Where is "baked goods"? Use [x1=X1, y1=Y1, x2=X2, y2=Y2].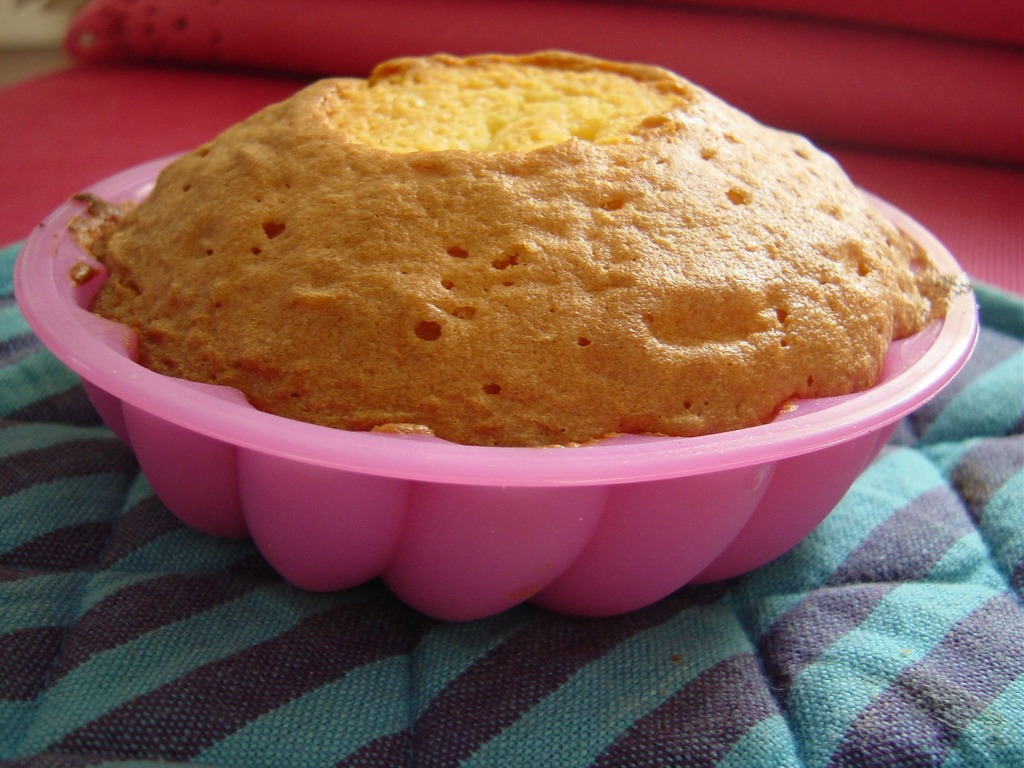
[x1=80, y1=51, x2=965, y2=447].
